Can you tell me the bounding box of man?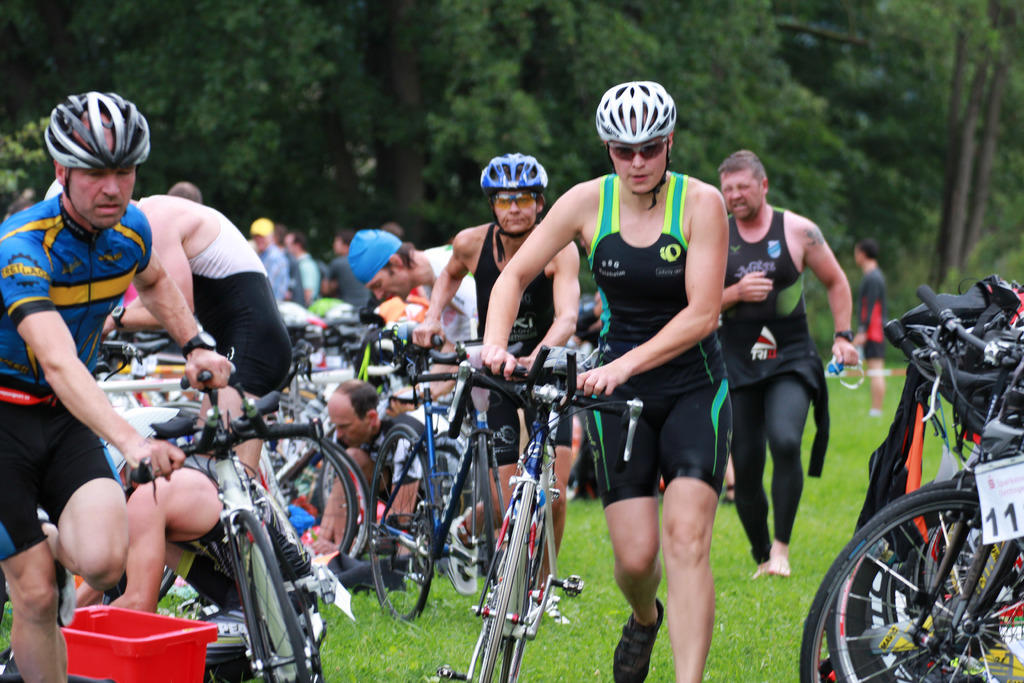
[345,226,472,416].
